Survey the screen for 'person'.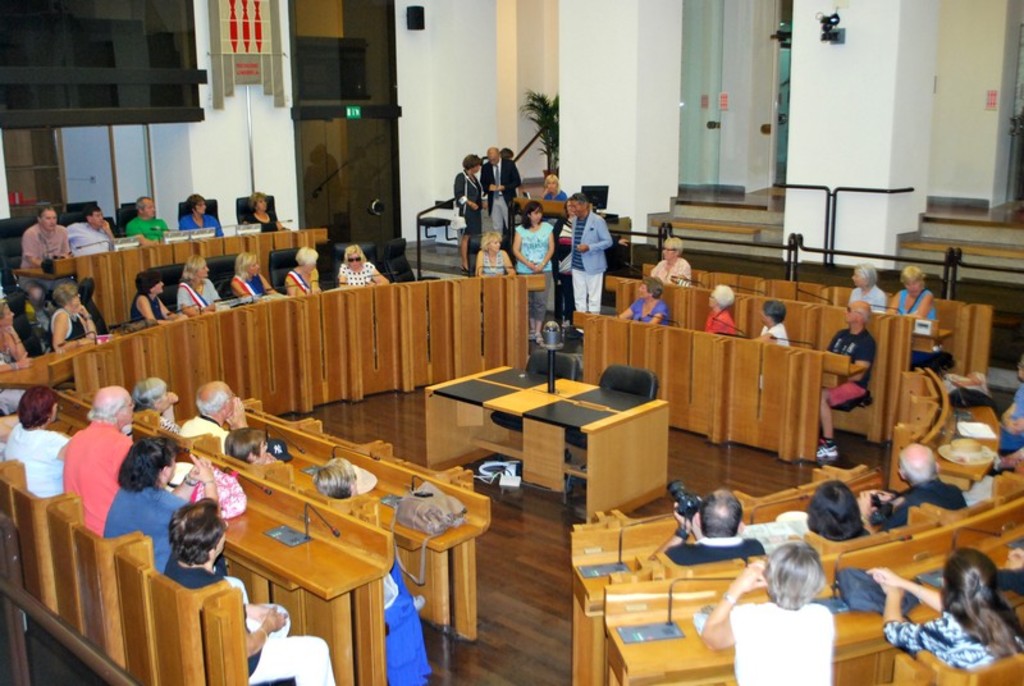
Survey found: pyautogui.locateOnScreen(648, 239, 691, 287).
